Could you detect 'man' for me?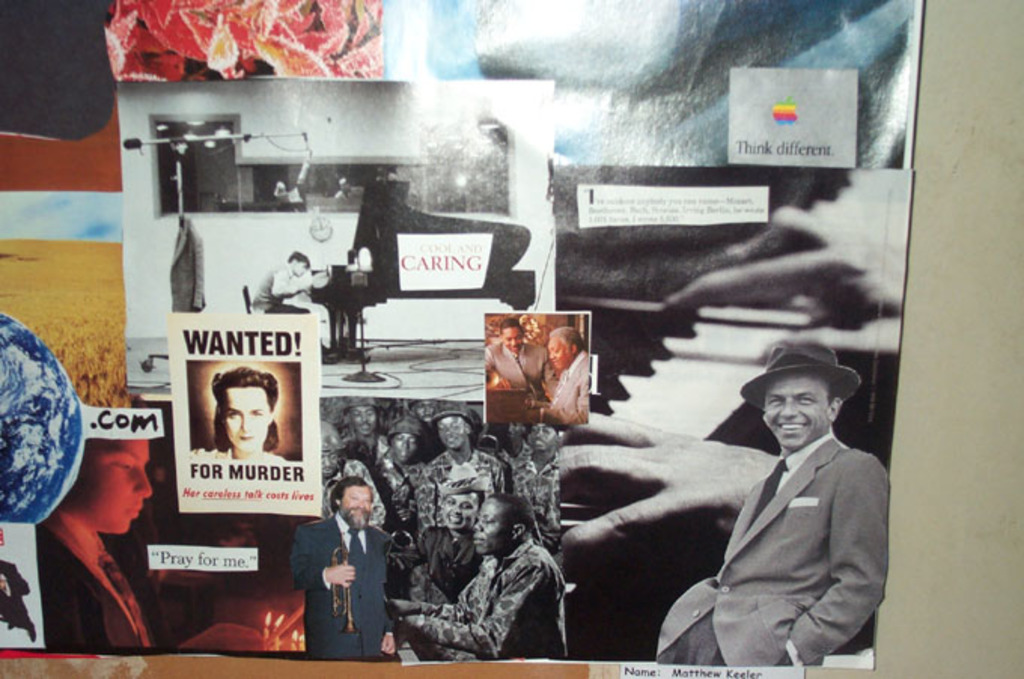
Detection result: BBox(390, 489, 563, 656).
